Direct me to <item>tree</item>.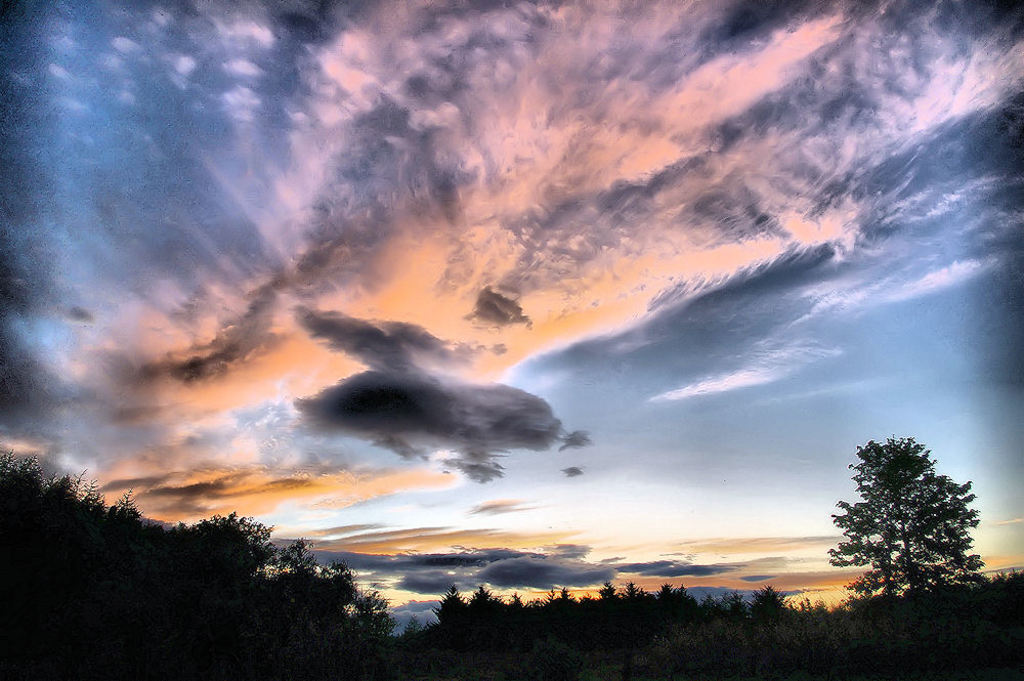
Direction: x1=816, y1=428, x2=1010, y2=633.
